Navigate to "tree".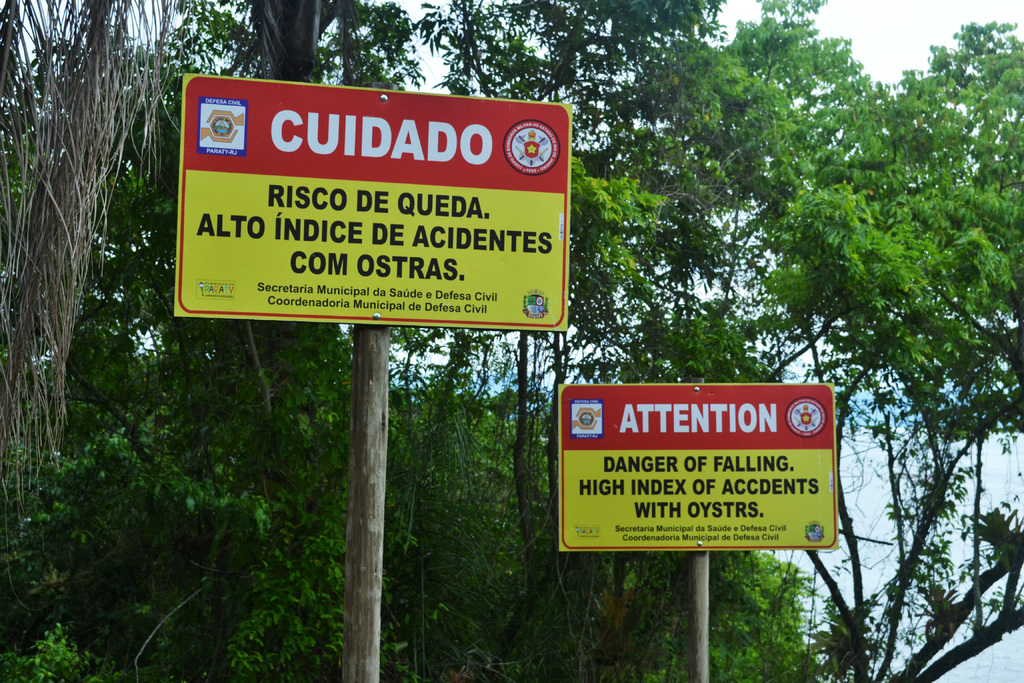
Navigation target: [x1=755, y1=18, x2=1023, y2=682].
